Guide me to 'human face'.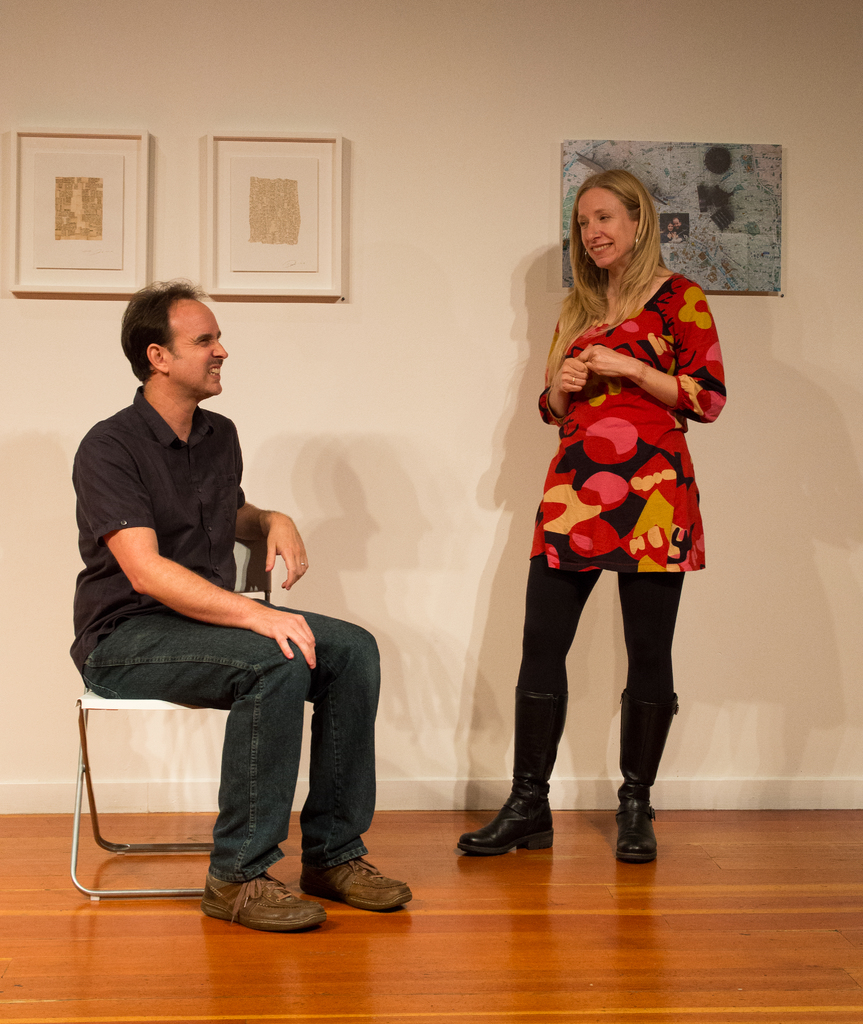
Guidance: box=[177, 301, 228, 396].
